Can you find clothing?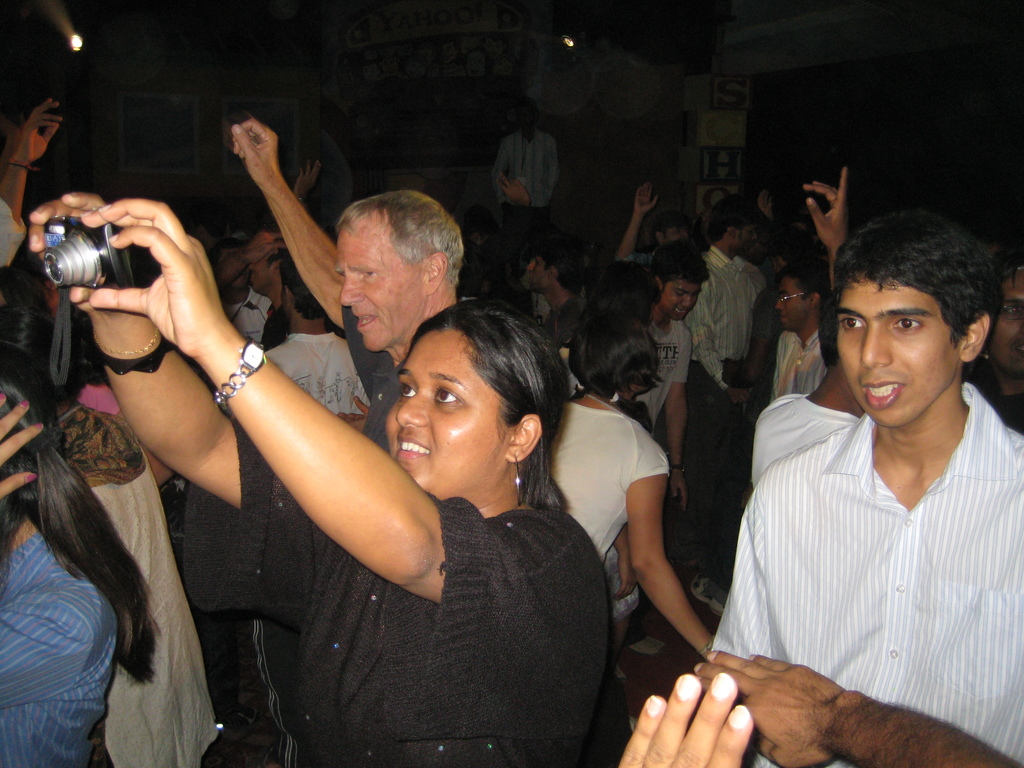
Yes, bounding box: [492,127,557,281].
